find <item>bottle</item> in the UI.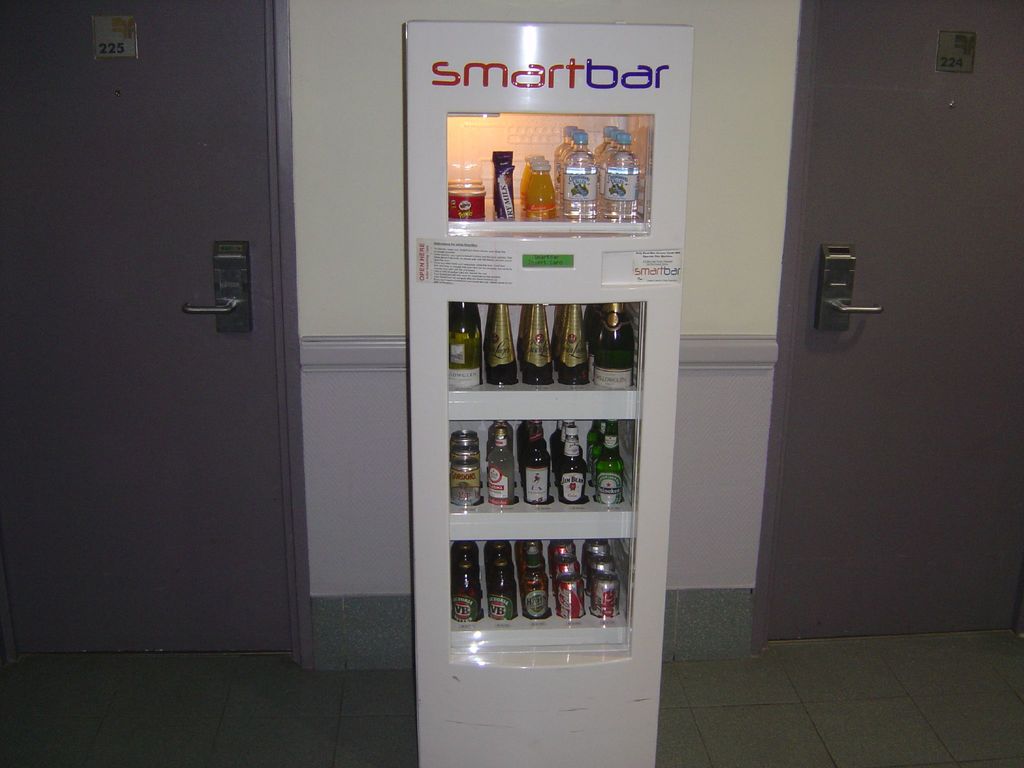
UI element at locate(513, 307, 572, 393).
